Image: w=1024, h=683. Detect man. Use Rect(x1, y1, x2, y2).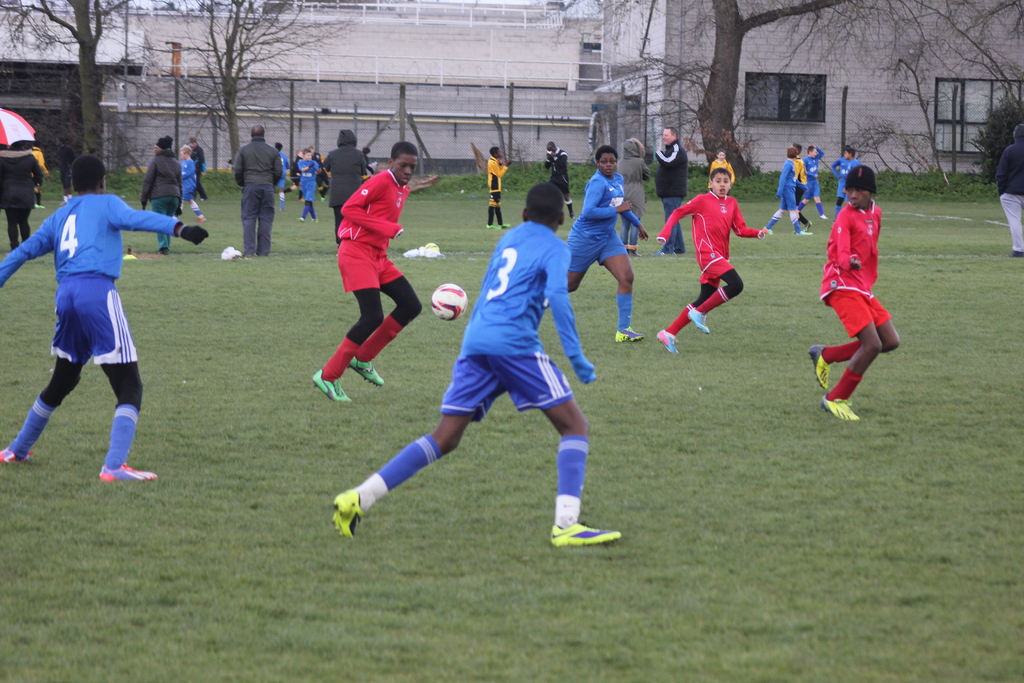
Rect(236, 124, 282, 257).
